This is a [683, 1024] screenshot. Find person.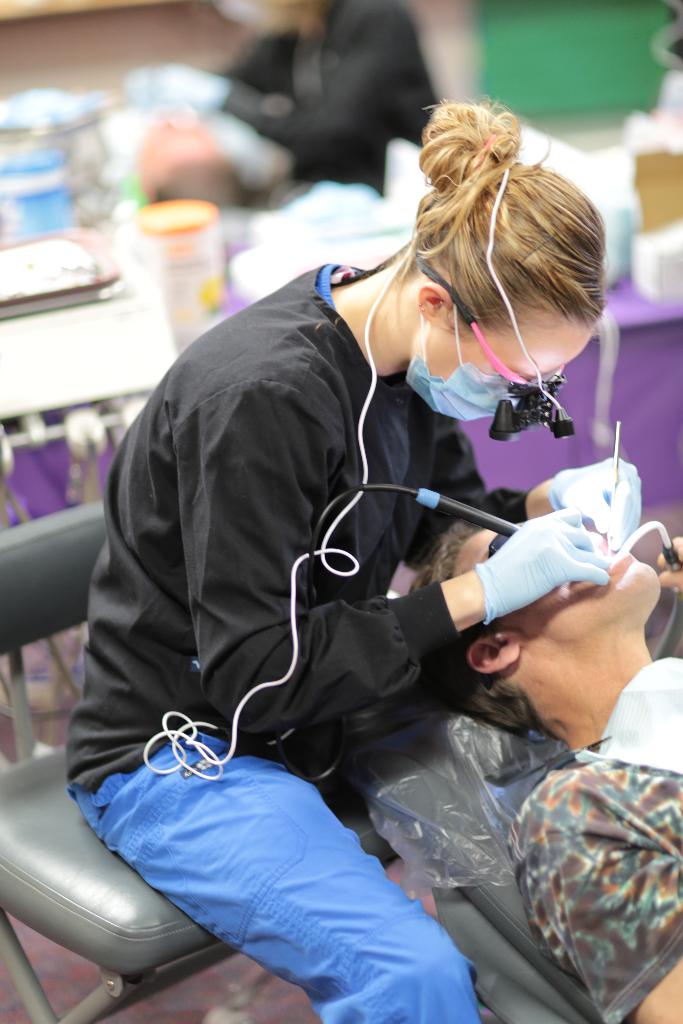
Bounding box: box=[60, 87, 645, 1023].
